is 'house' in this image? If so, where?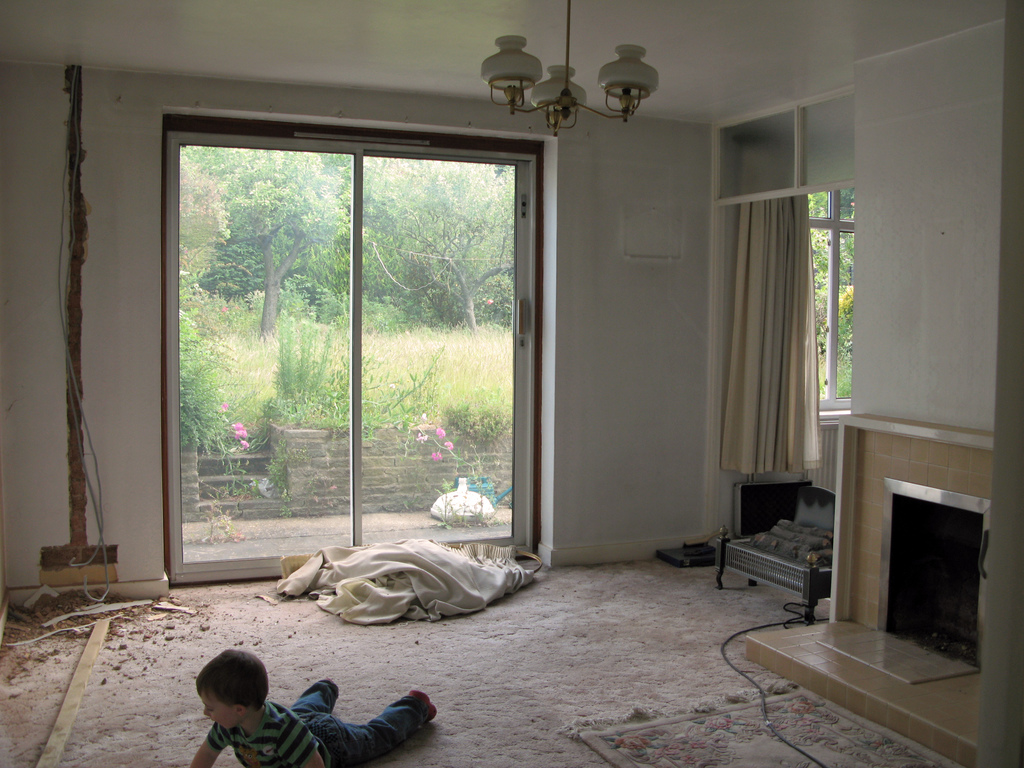
Yes, at left=0, top=1, right=1023, bottom=767.
